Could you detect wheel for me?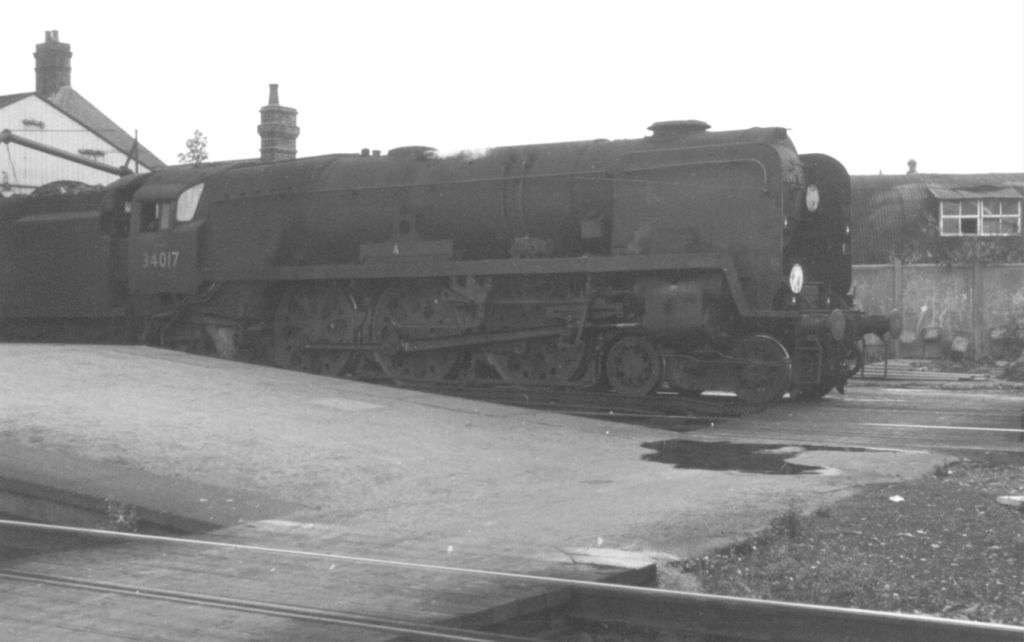
Detection result: pyautogui.locateOnScreen(726, 333, 792, 404).
